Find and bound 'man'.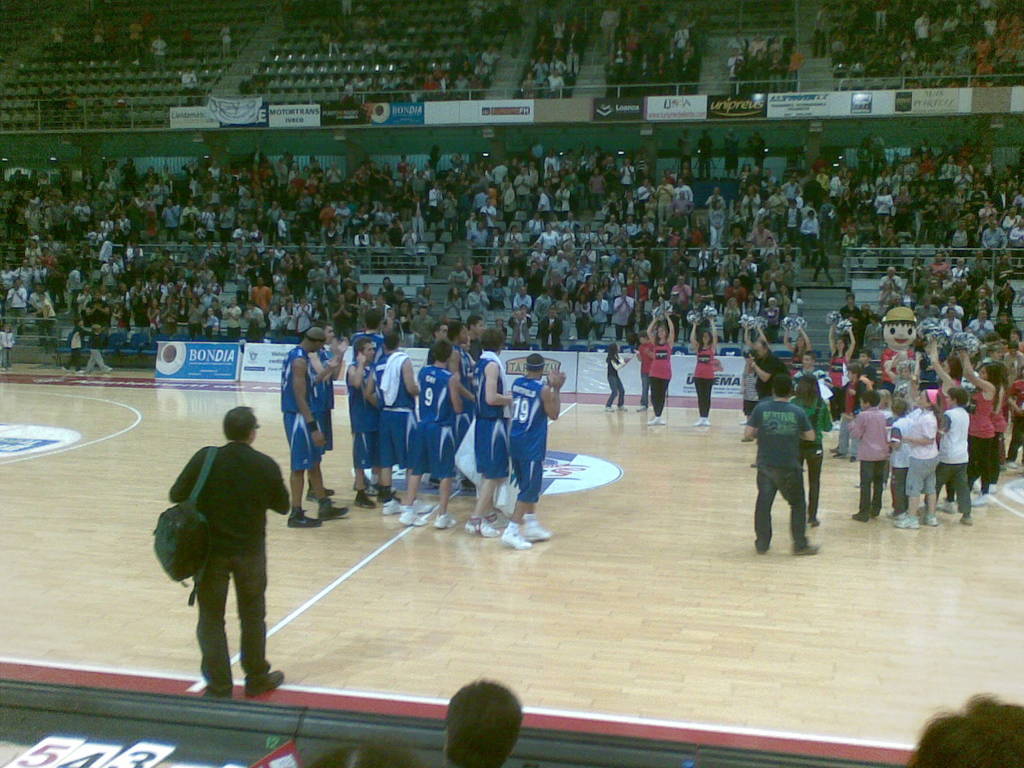
Bound: x1=913, y1=696, x2=1023, y2=767.
